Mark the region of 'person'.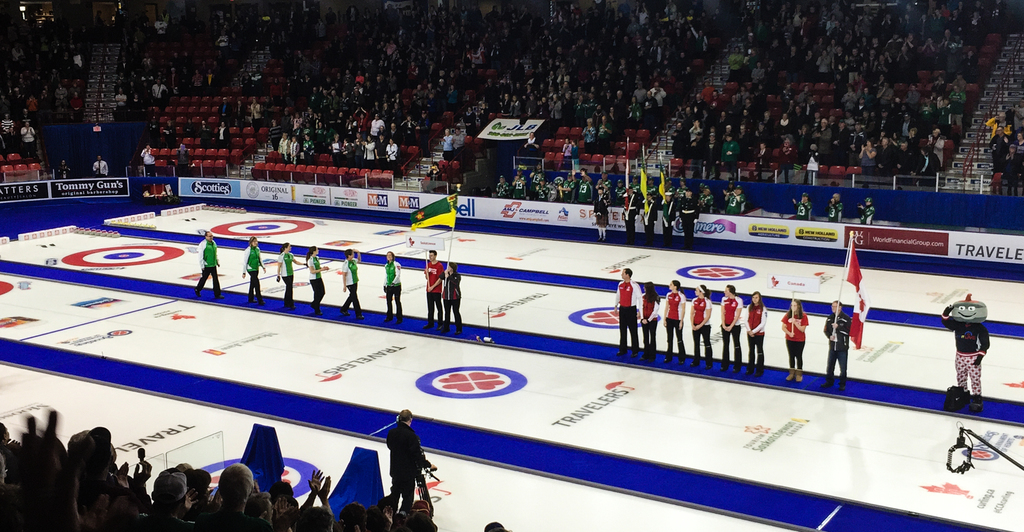
Region: region(243, 234, 267, 309).
